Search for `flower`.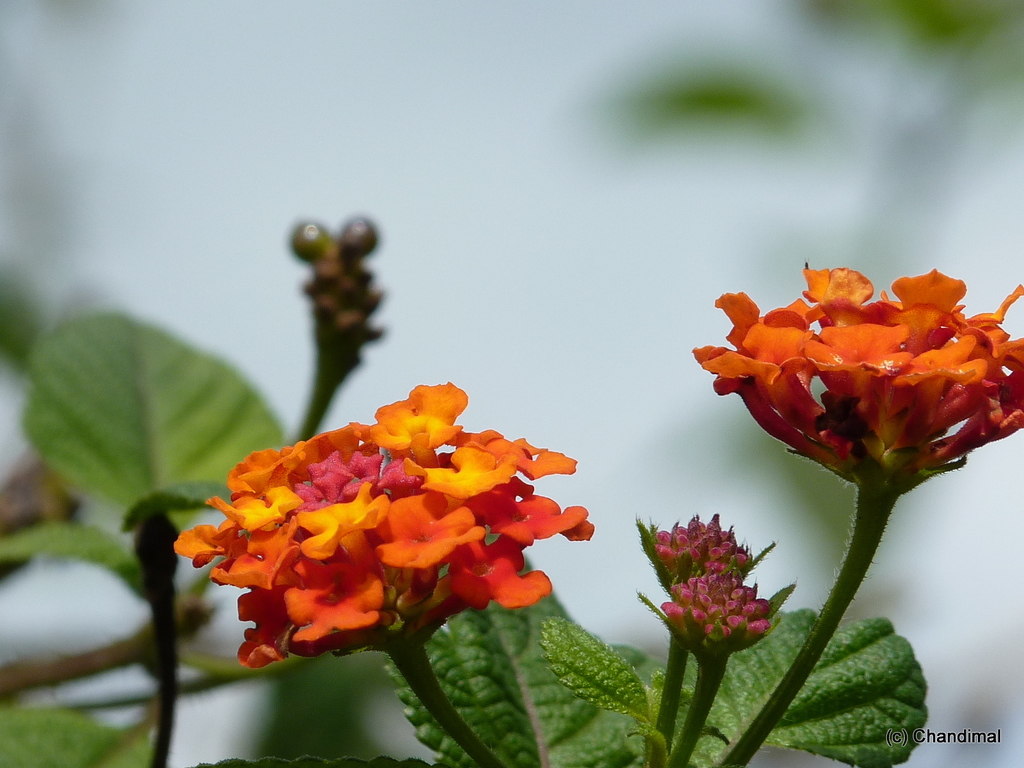
Found at {"x1": 645, "y1": 506, "x2": 769, "y2": 581}.
